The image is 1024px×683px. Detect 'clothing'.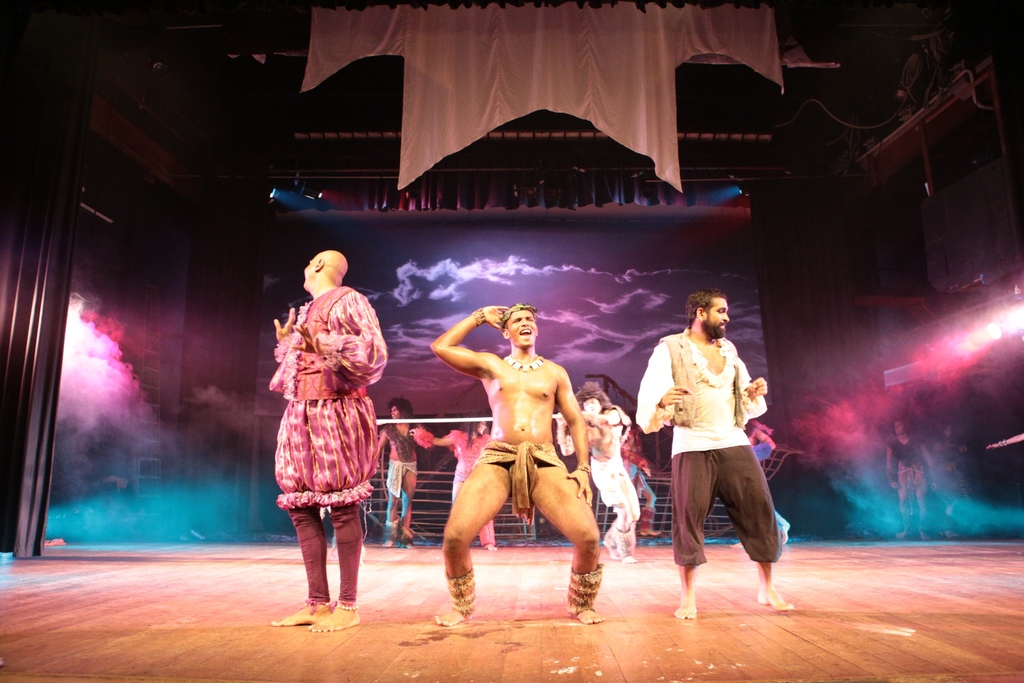
Detection: Rect(376, 416, 420, 498).
